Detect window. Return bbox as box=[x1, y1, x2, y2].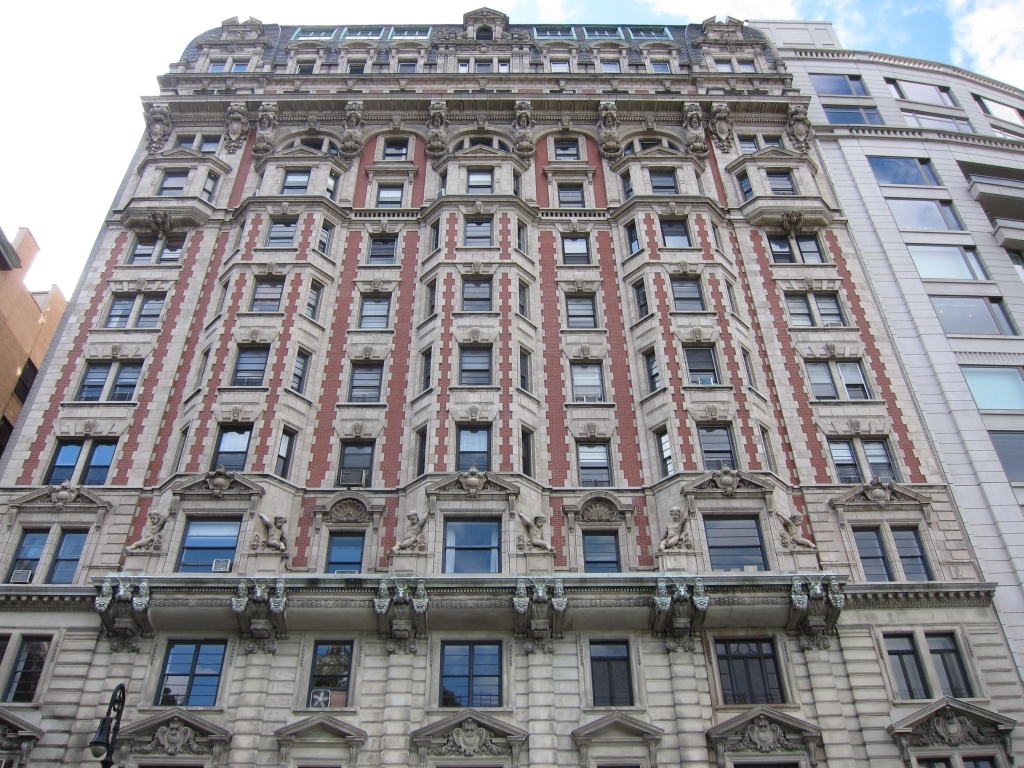
box=[563, 236, 590, 266].
